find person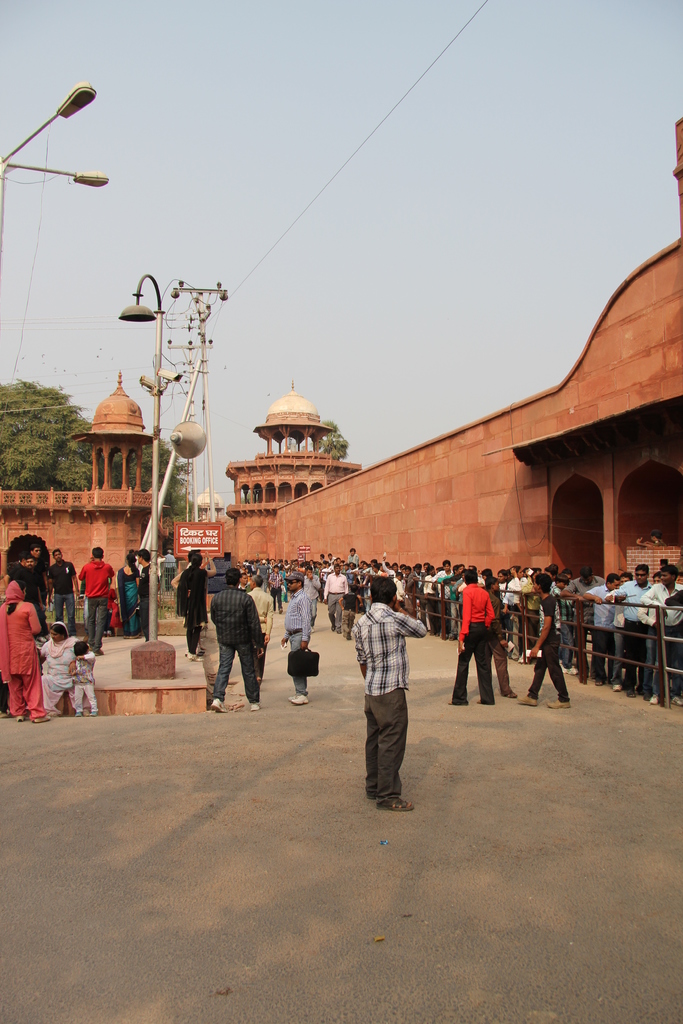
region(338, 584, 362, 638)
